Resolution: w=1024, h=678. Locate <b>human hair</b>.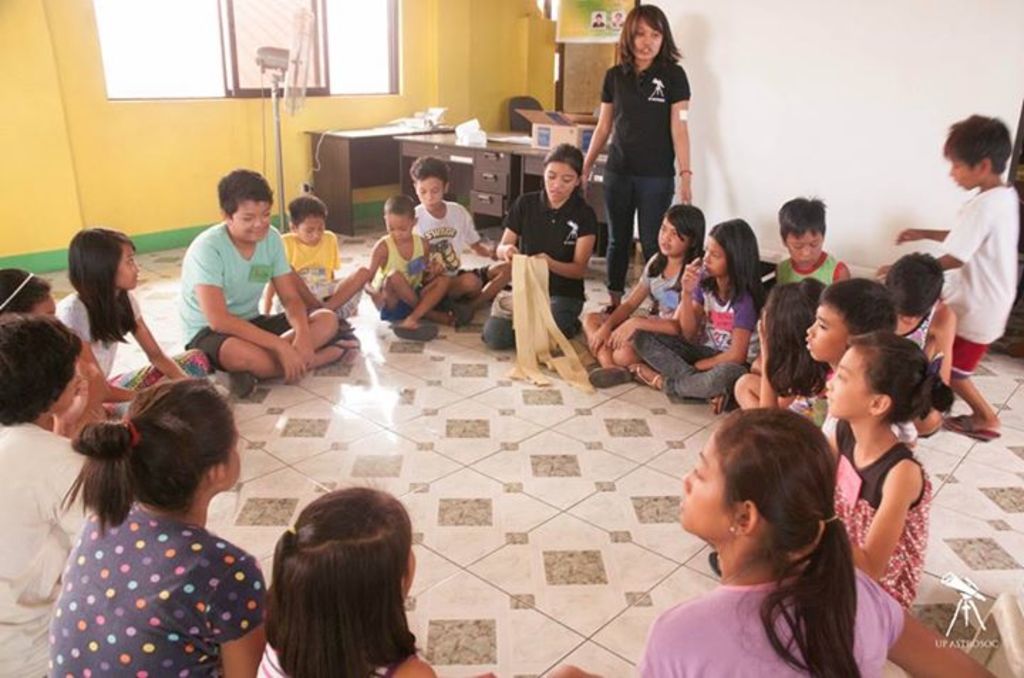
bbox(778, 202, 825, 239).
